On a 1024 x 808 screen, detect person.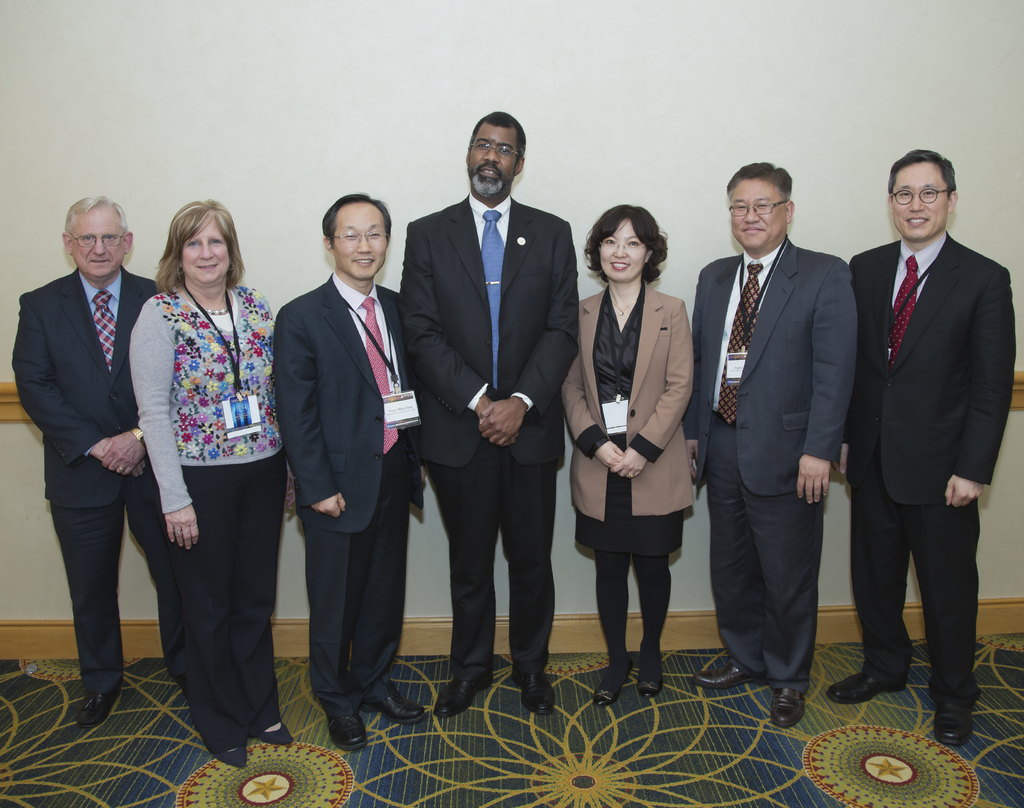
272,190,440,752.
